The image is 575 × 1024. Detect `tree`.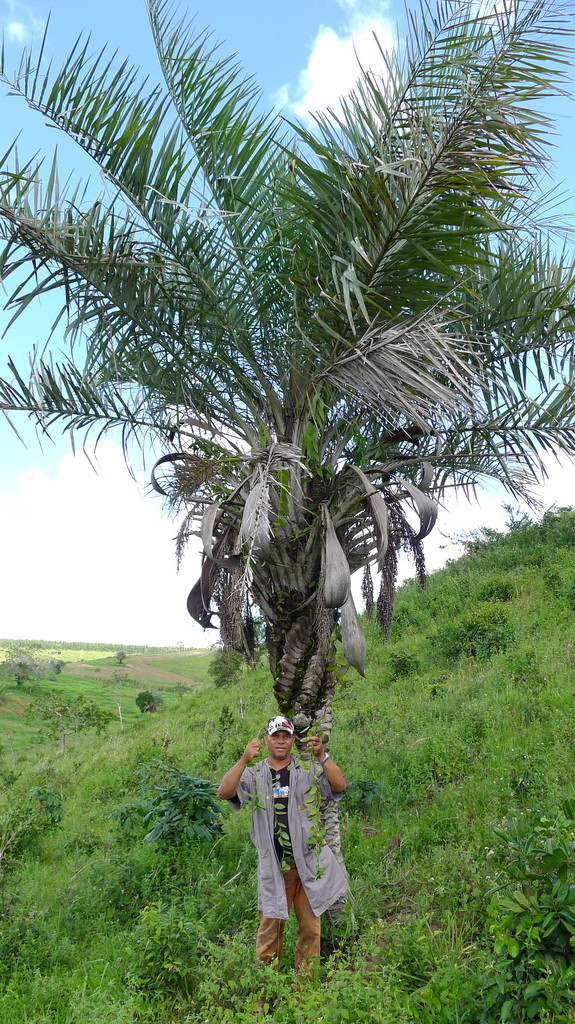
Detection: (left=44, top=12, right=552, bottom=819).
